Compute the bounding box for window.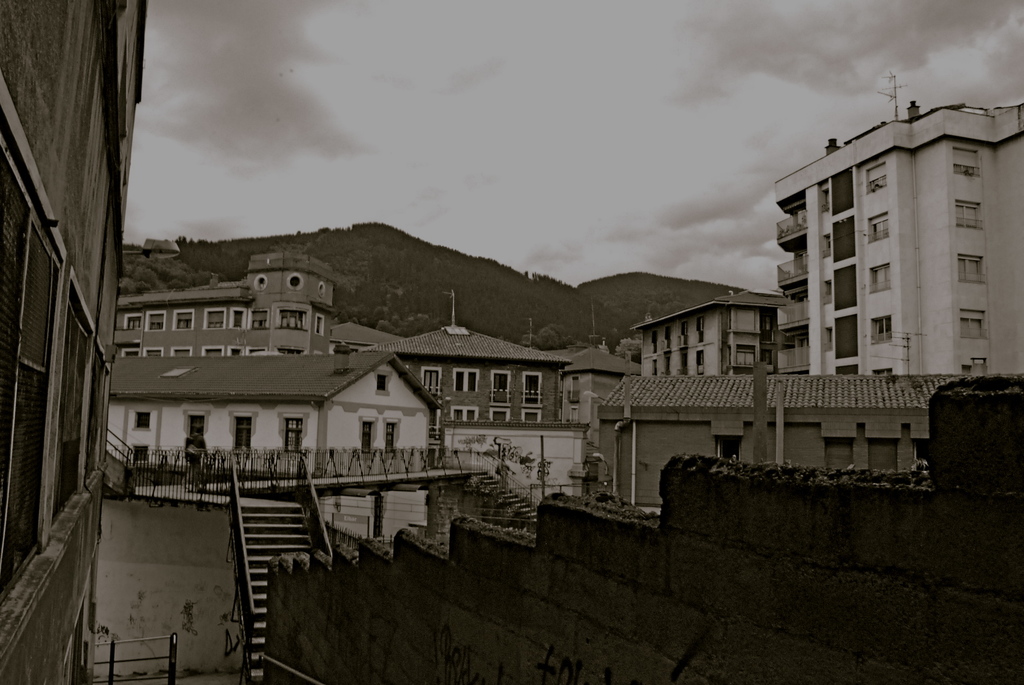
[x1=859, y1=441, x2=900, y2=473].
